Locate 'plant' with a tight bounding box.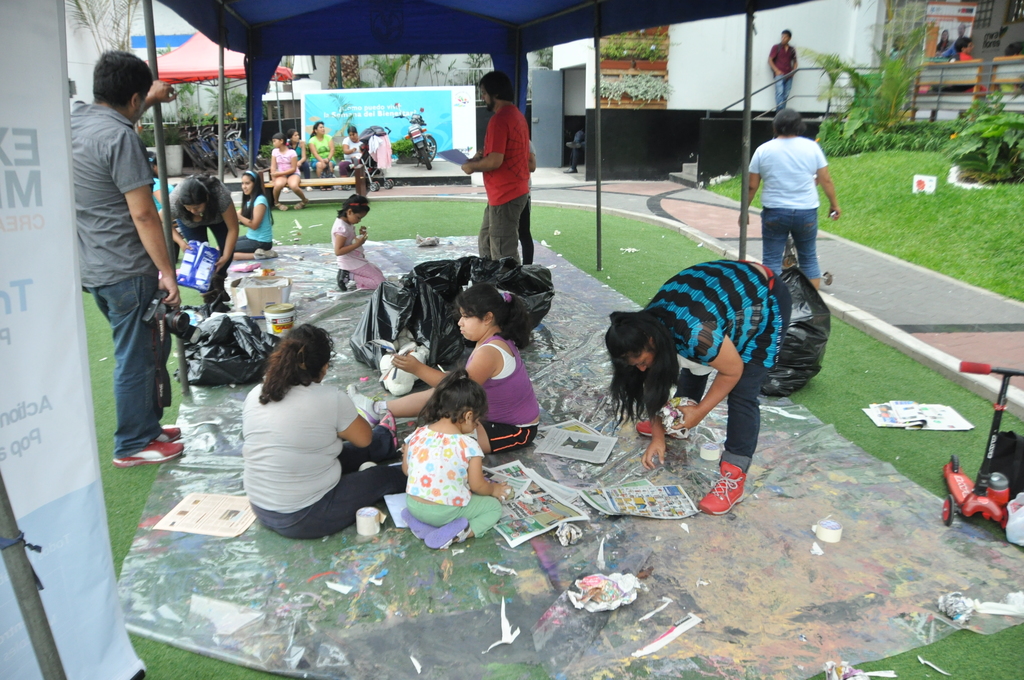
x1=801 y1=21 x2=927 y2=158.
